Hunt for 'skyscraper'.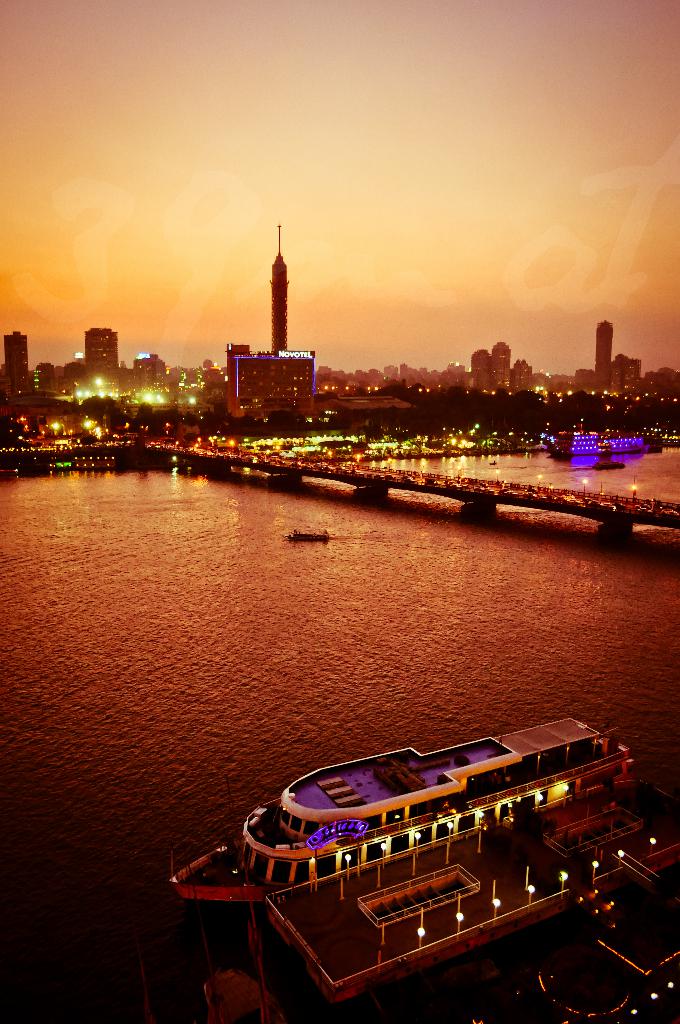
Hunted down at [274,225,296,356].
